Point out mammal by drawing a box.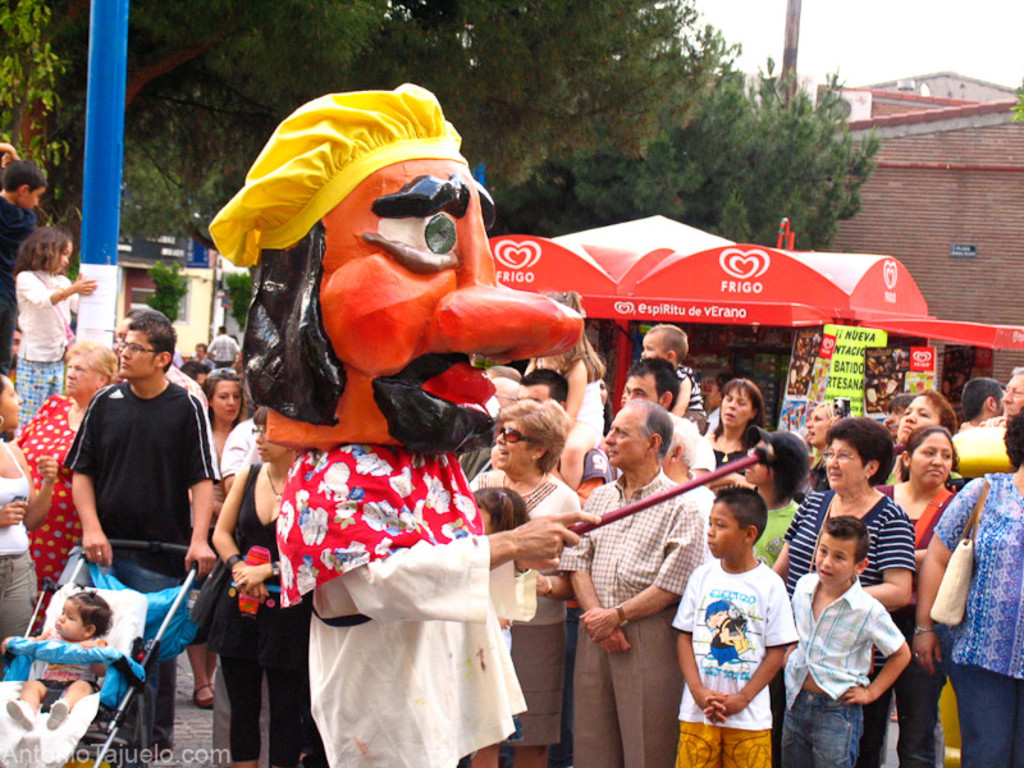
rect(754, 430, 818, 568).
